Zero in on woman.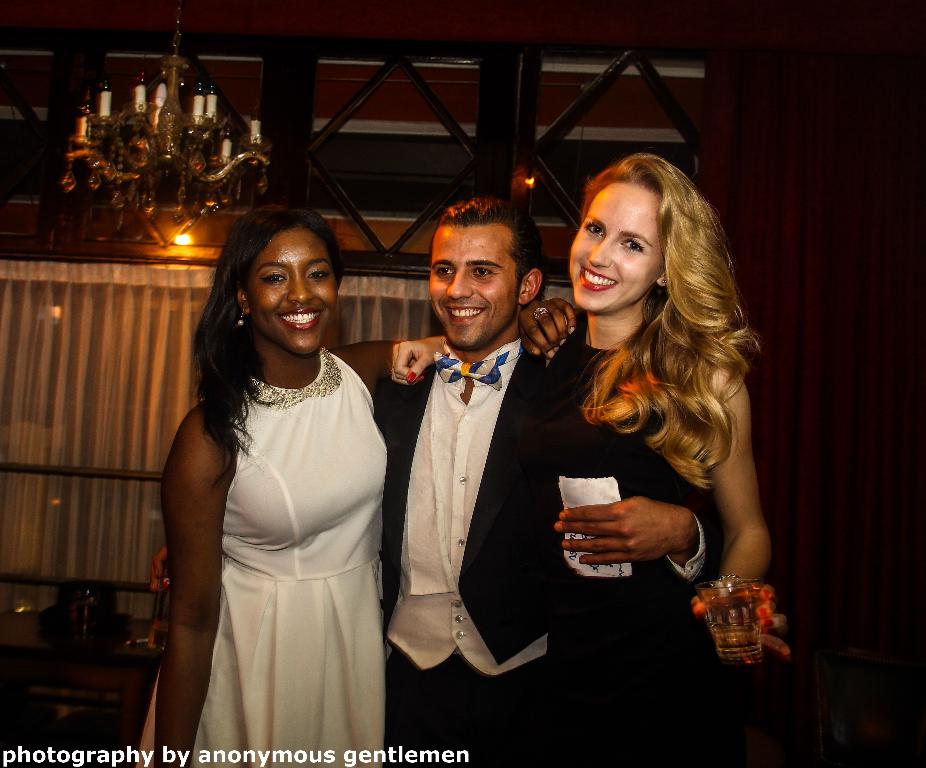
Zeroed in: (452,149,796,767).
